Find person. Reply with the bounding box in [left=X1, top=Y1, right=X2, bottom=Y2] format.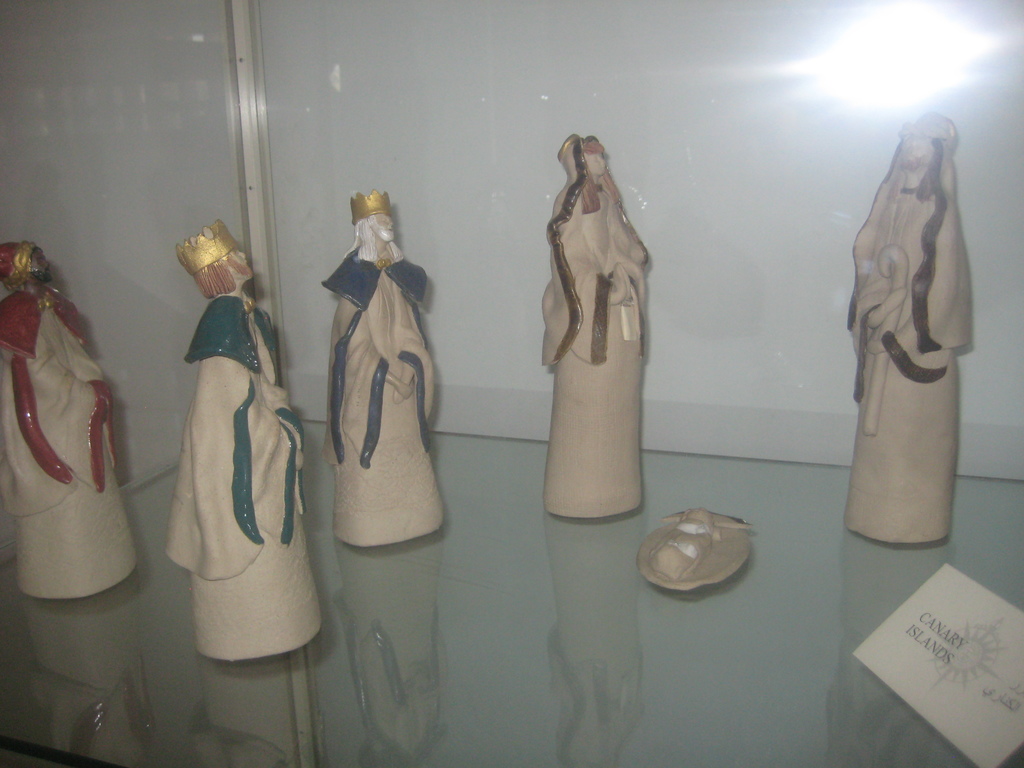
[left=321, top=192, right=447, bottom=550].
